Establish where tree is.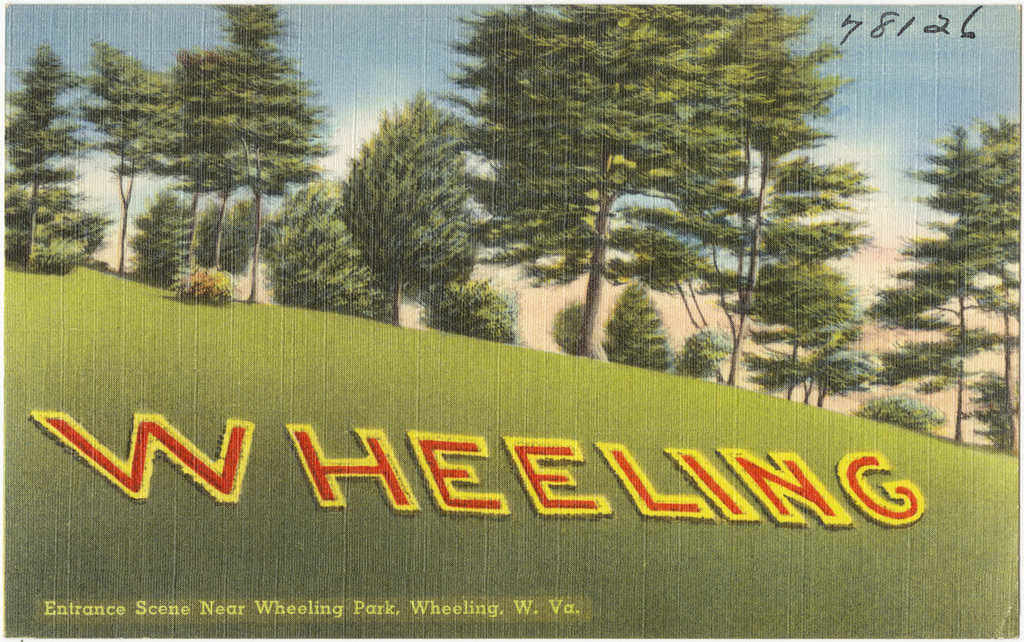
Established at <region>326, 82, 480, 311</region>.
